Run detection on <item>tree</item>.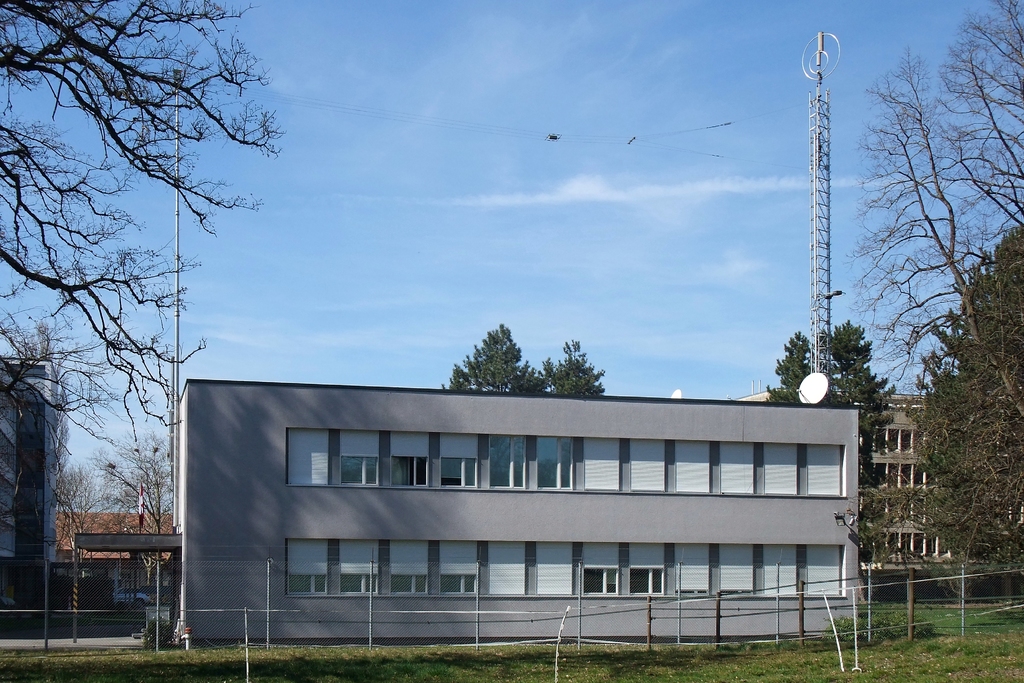
Result: detection(815, 318, 900, 561).
